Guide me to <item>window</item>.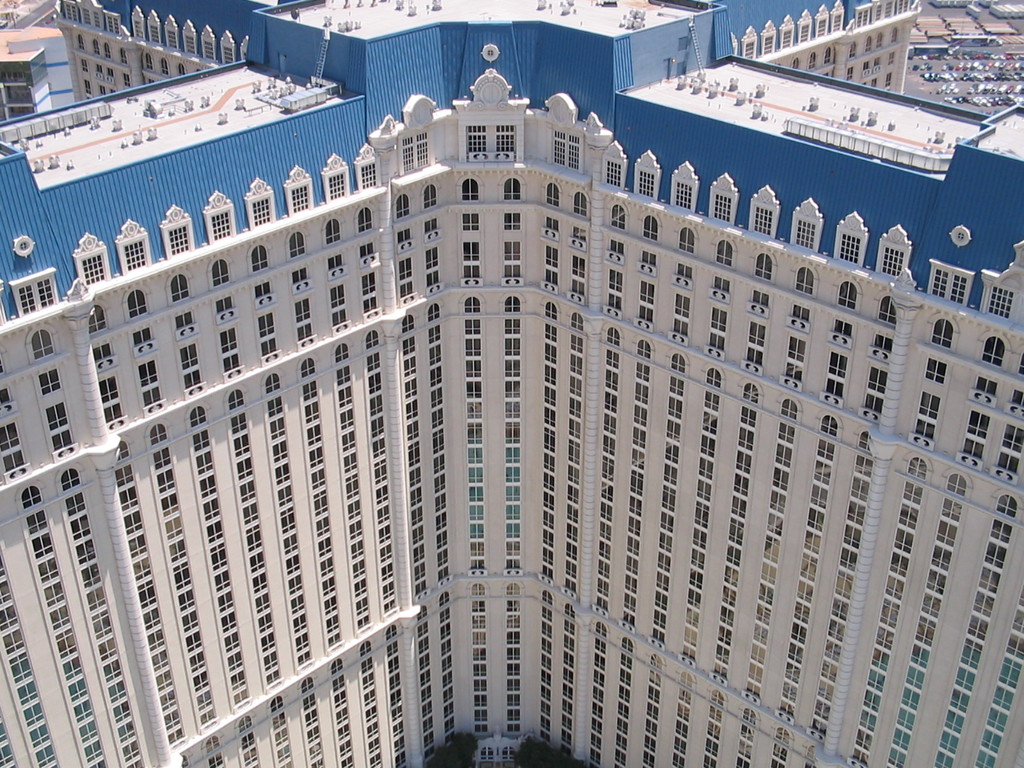
Guidance: (755,252,773,280).
